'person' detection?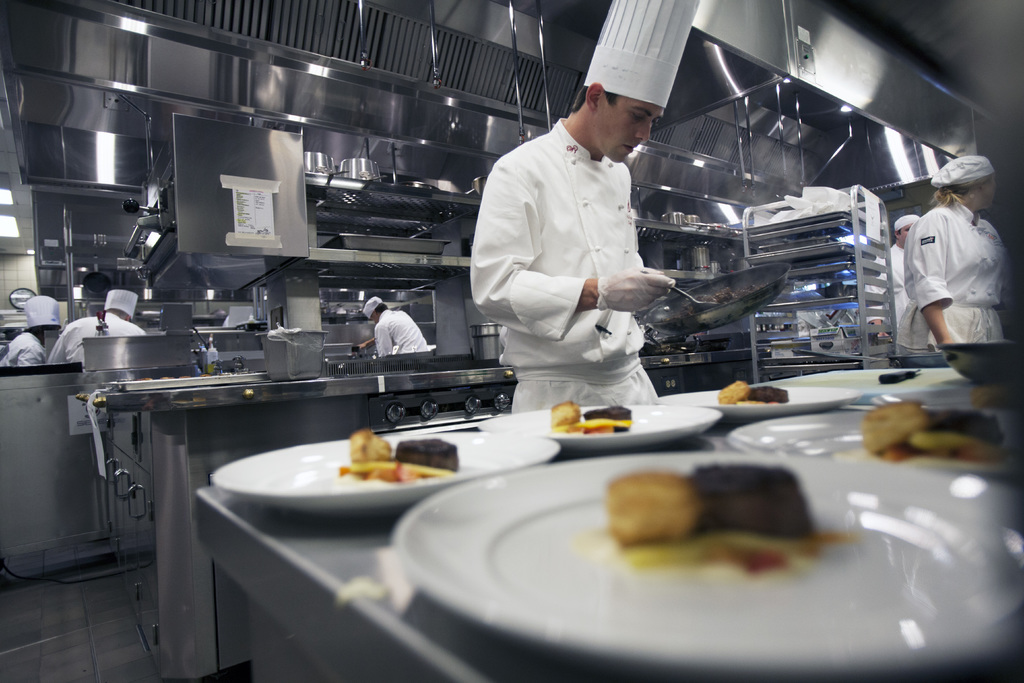
BBox(893, 149, 1014, 356)
